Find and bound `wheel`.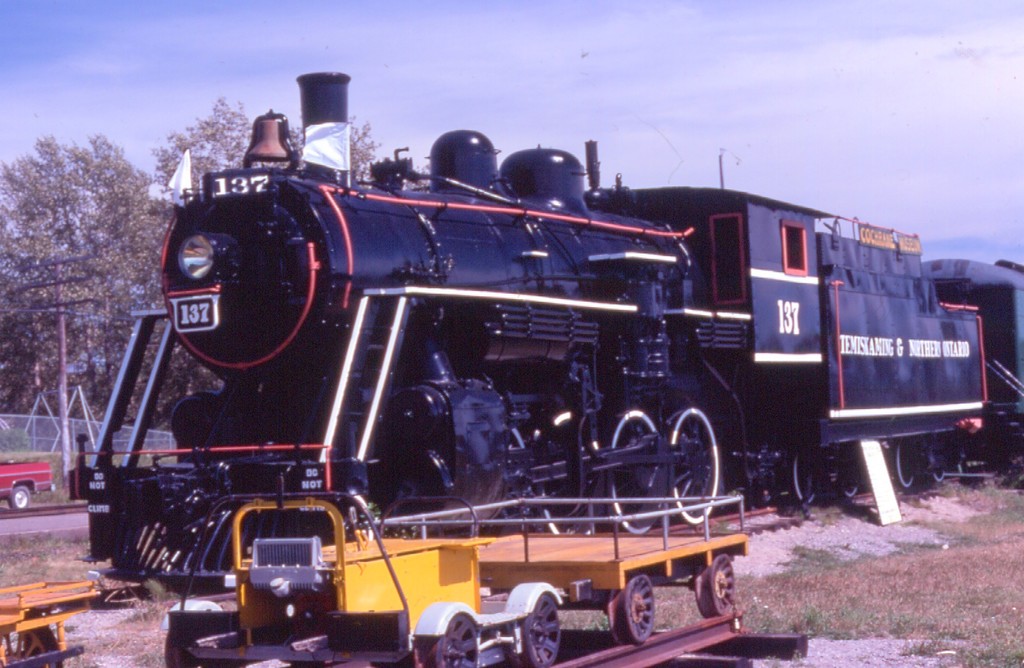
Bound: [930, 468, 945, 487].
